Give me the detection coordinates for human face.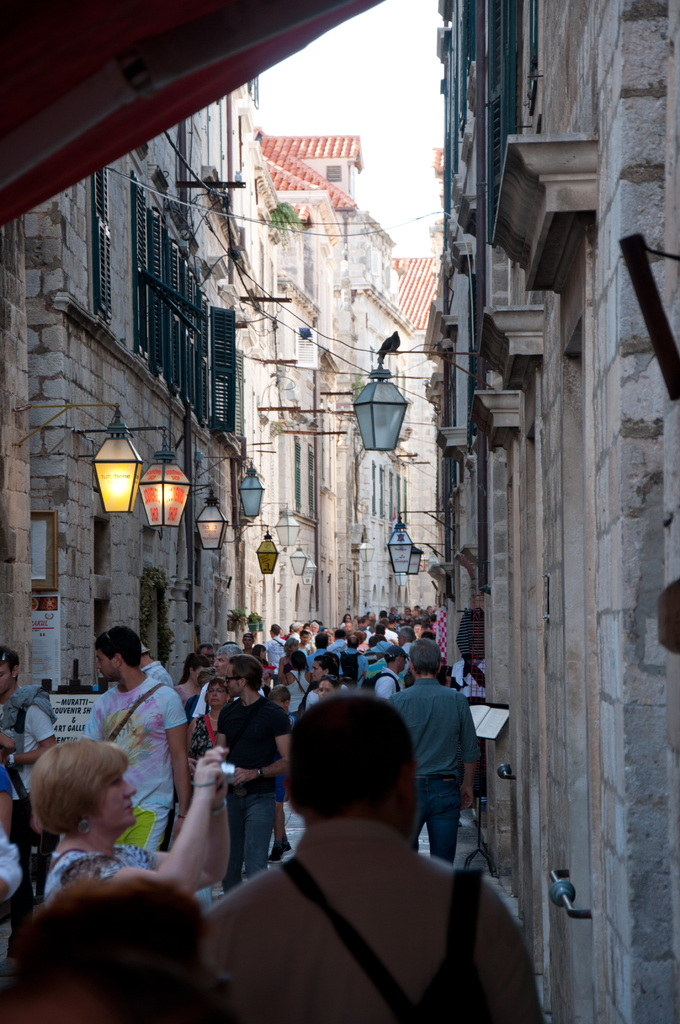
[425,604,436,615].
